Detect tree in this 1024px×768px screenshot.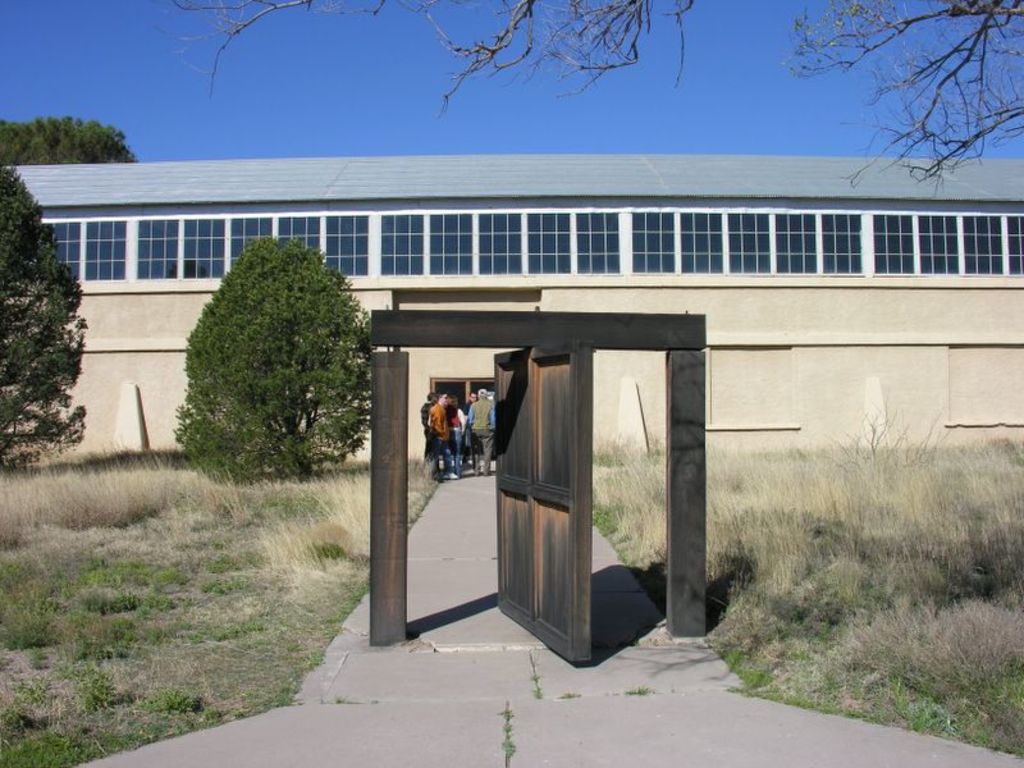
Detection: box=[152, 0, 1023, 201].
